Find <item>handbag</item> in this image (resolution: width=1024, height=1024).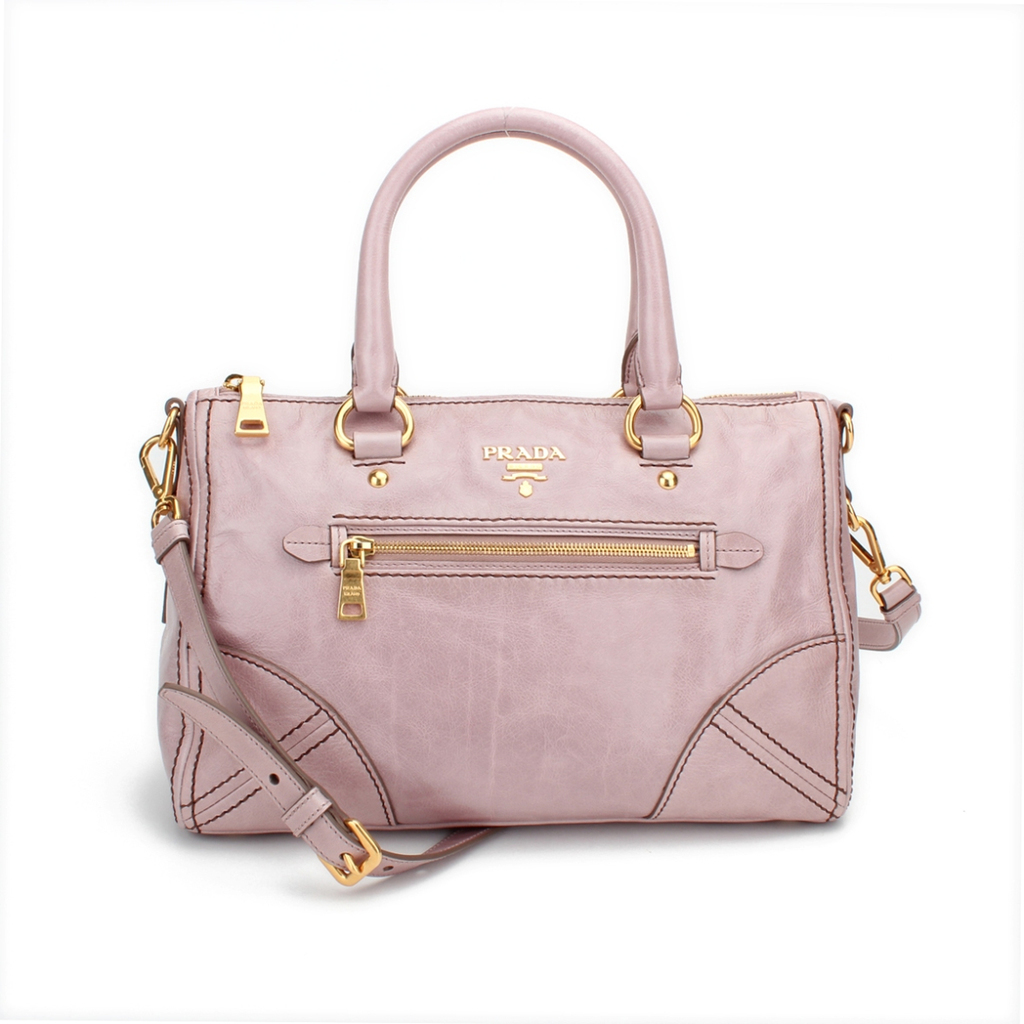
box(136, 104, 923, 886).
